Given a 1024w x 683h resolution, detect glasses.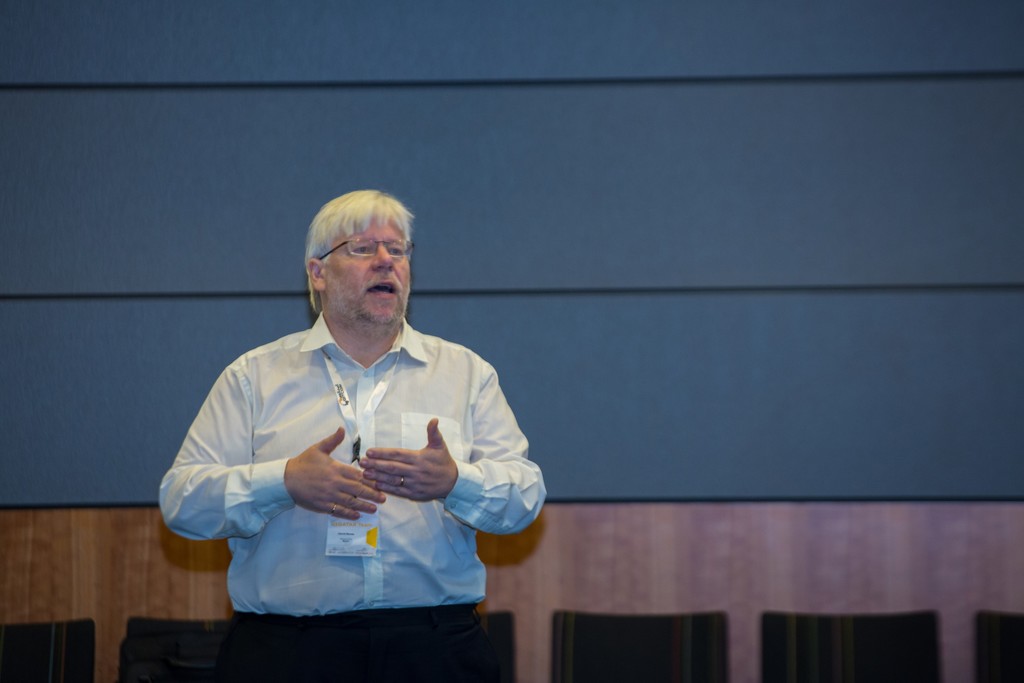
<box>314,234,417,262</box>.
